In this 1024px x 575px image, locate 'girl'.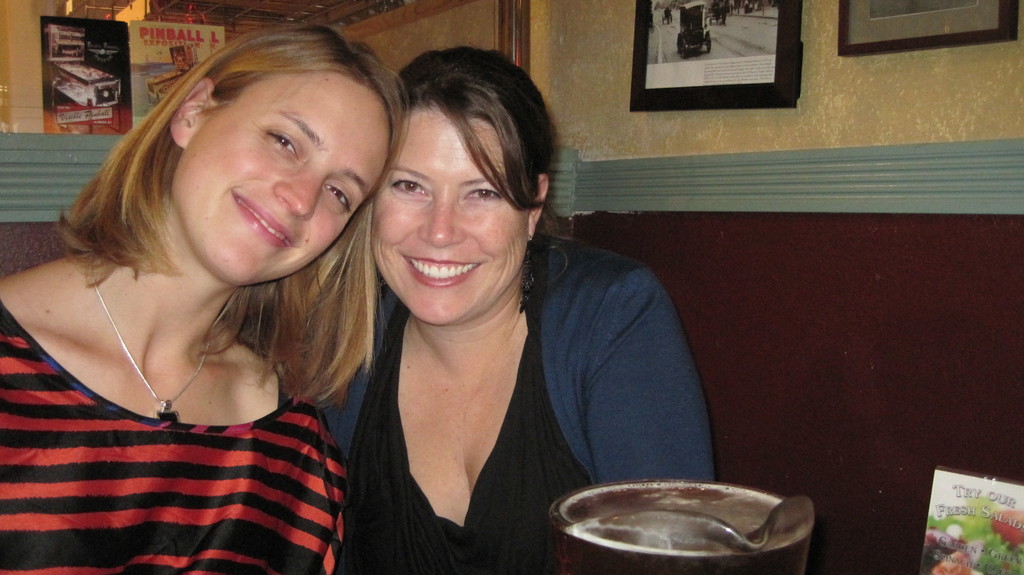
Bounding box: <region>312, 48, 717, 574</region>.
